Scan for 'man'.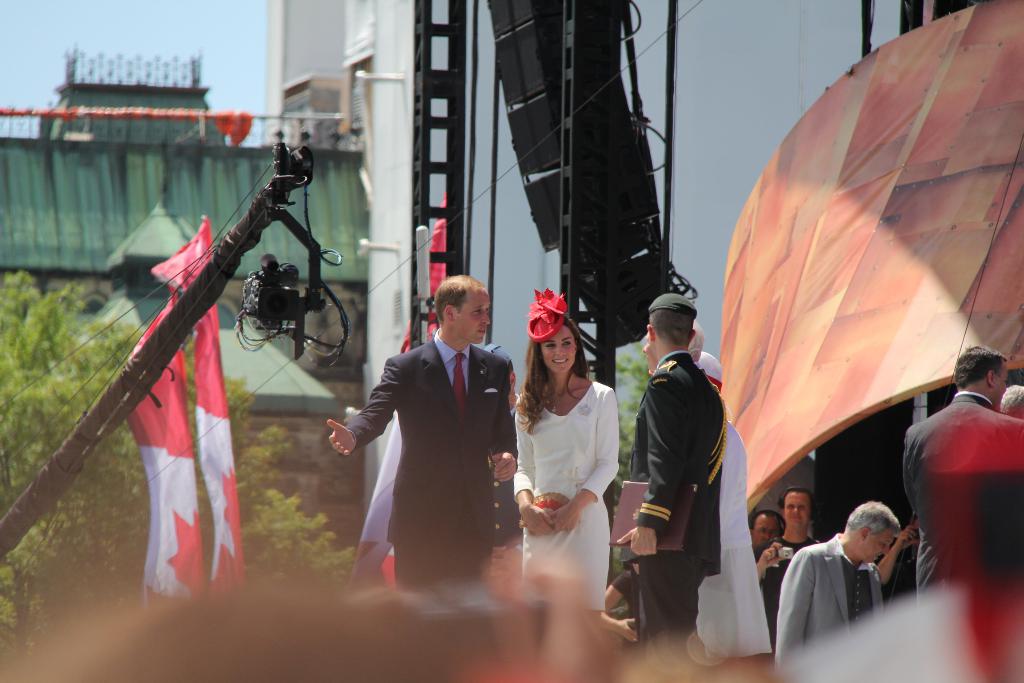
Scan result: (x1=901, y1=345, x2=1023, y2=605).
